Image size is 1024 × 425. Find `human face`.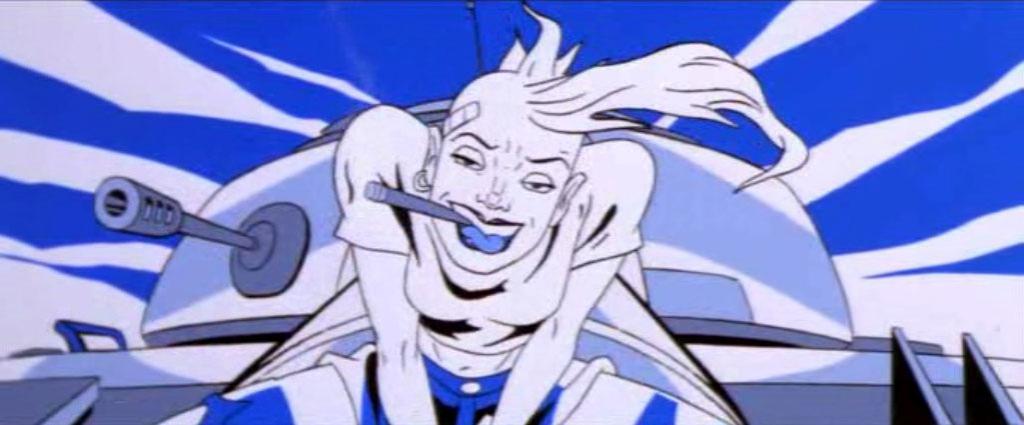
bbox=[426, 108, 566, 276].
